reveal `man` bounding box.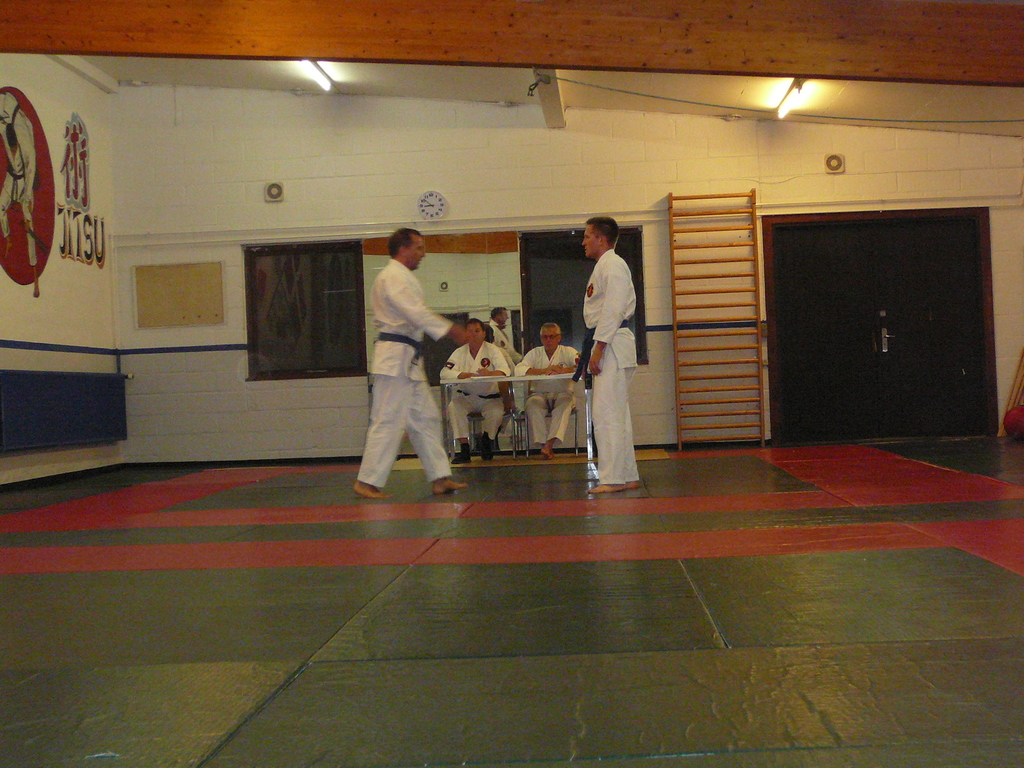
Revealed: 436, 319, 508, 463.
